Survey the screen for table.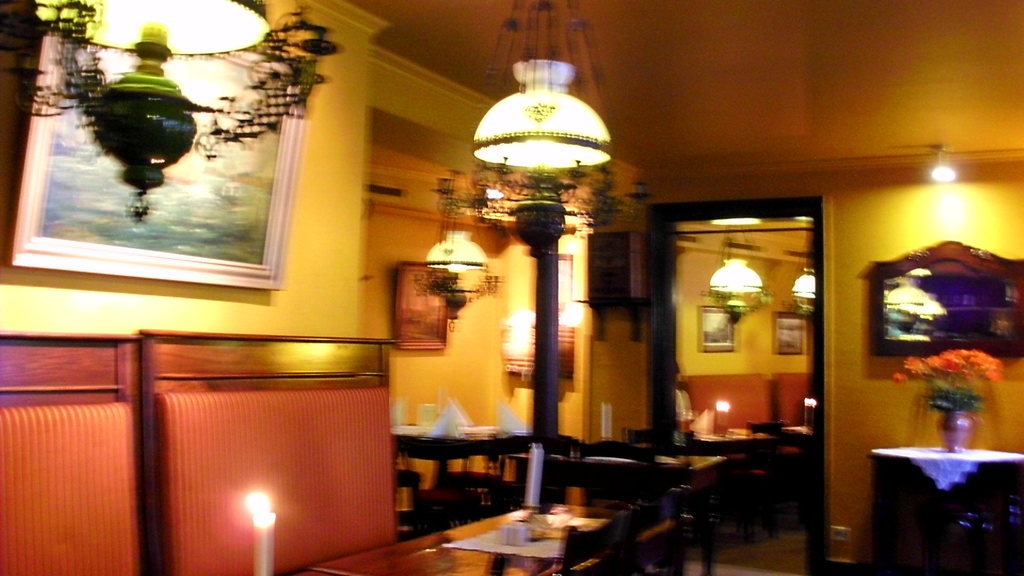
Survey found: {"left": 673, "top": 433, "right": 824, "bottom": 529}.
